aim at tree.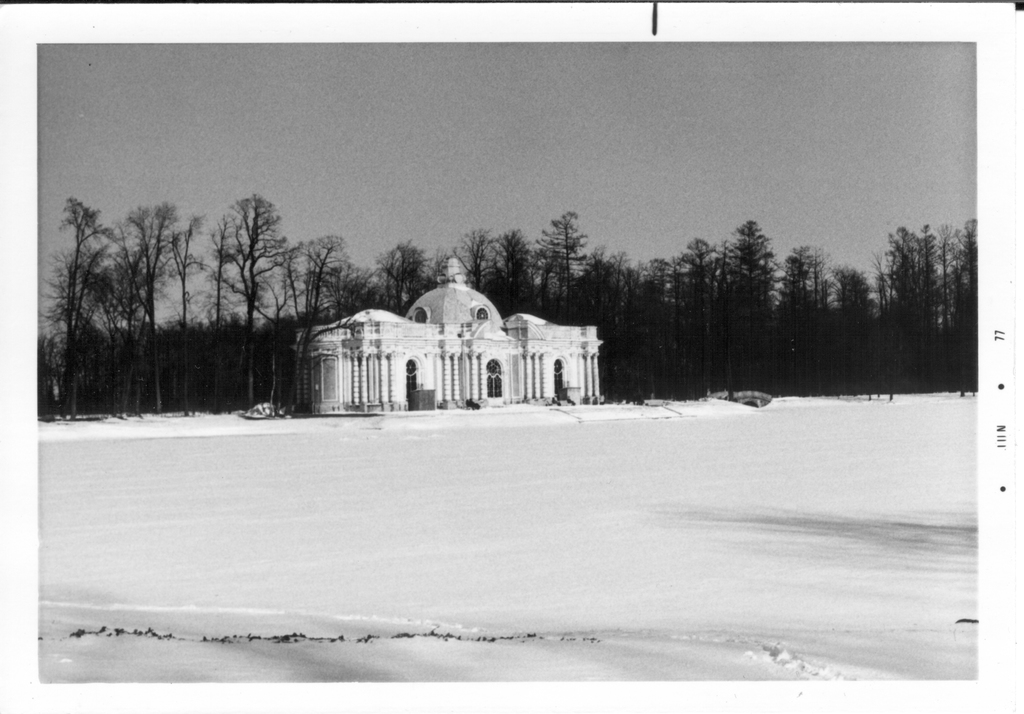
Aimed at detection(443, 227, 492, 296).
